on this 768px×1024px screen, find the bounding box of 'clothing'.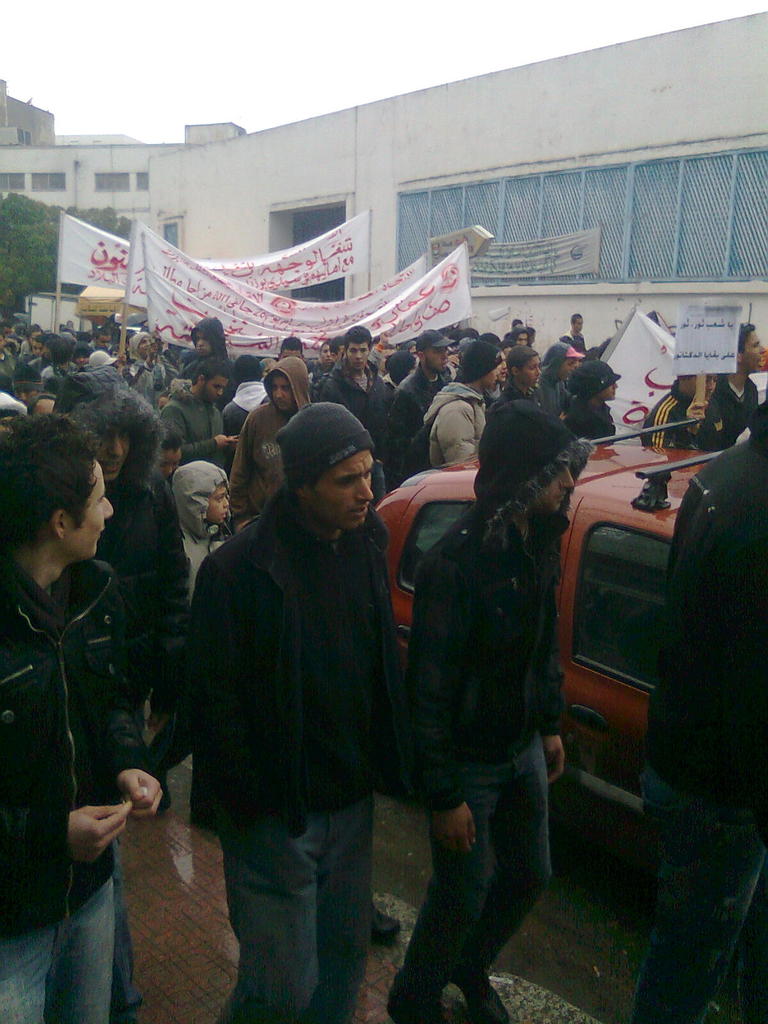
Bounding box: pyautogui.locateOnScreen(210, 815, 367, 1018).
